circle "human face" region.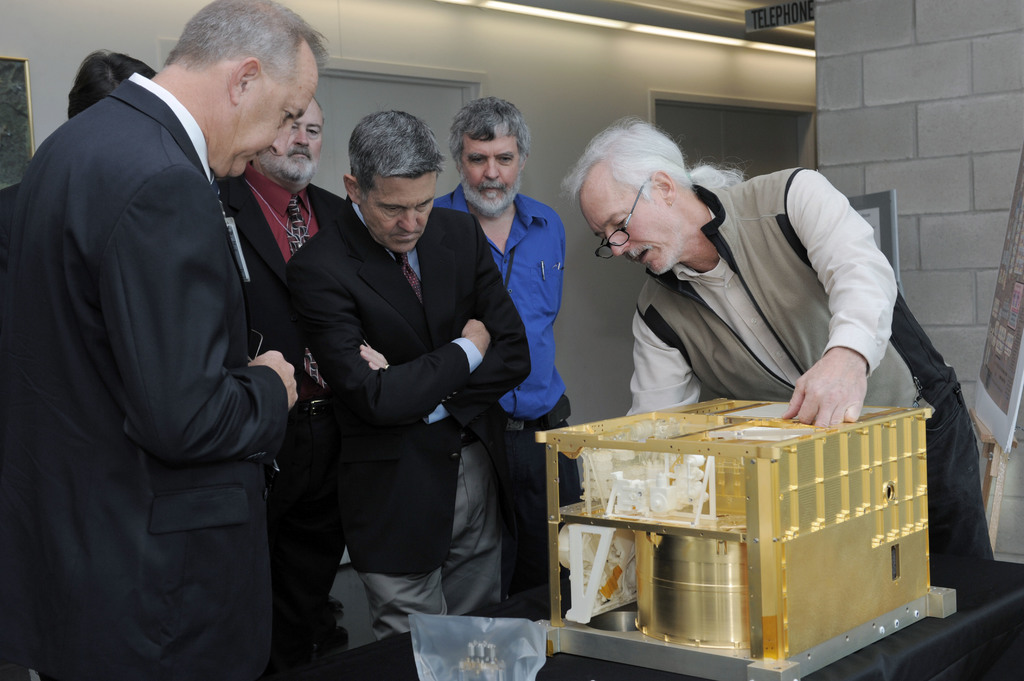
Region: bbox=[273, 100, 325, 177].
